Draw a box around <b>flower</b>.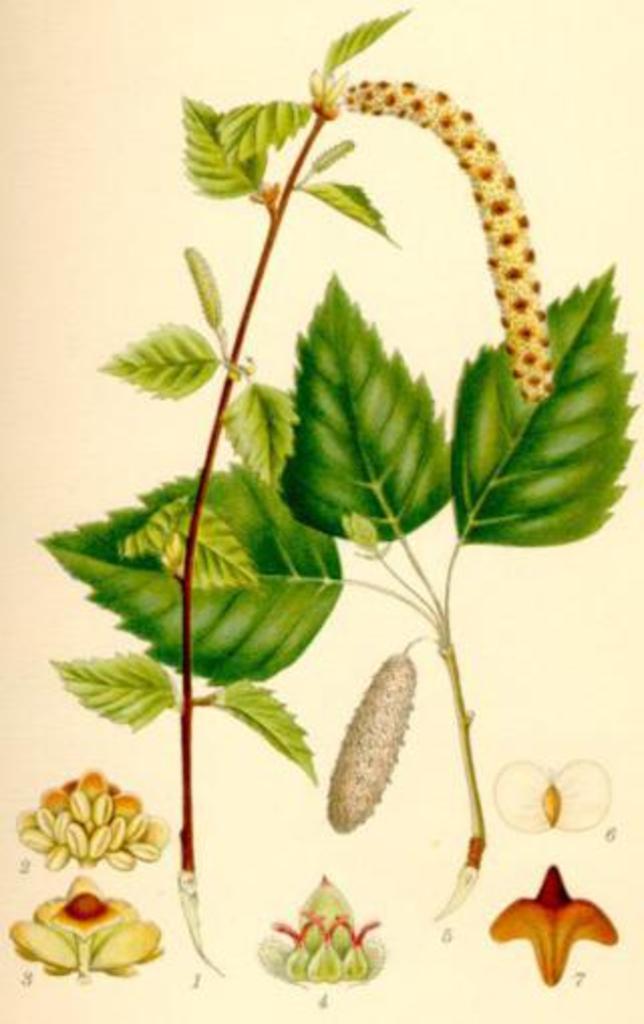
[489, 867, 606, 988].
